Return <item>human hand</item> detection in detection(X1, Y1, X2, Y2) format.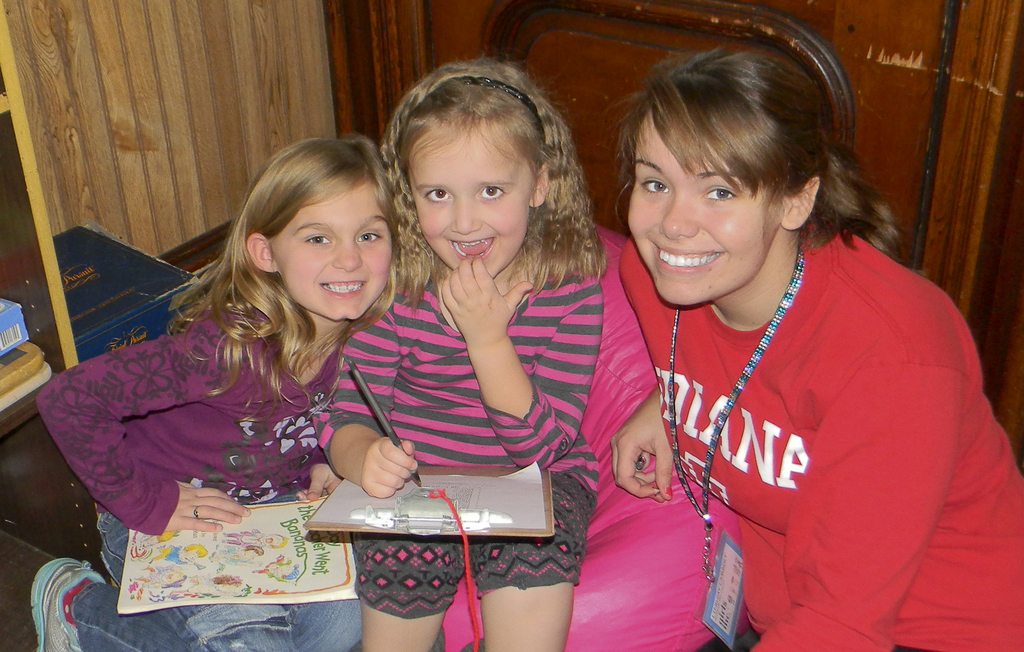
detection(162, 480, 252, 534).
